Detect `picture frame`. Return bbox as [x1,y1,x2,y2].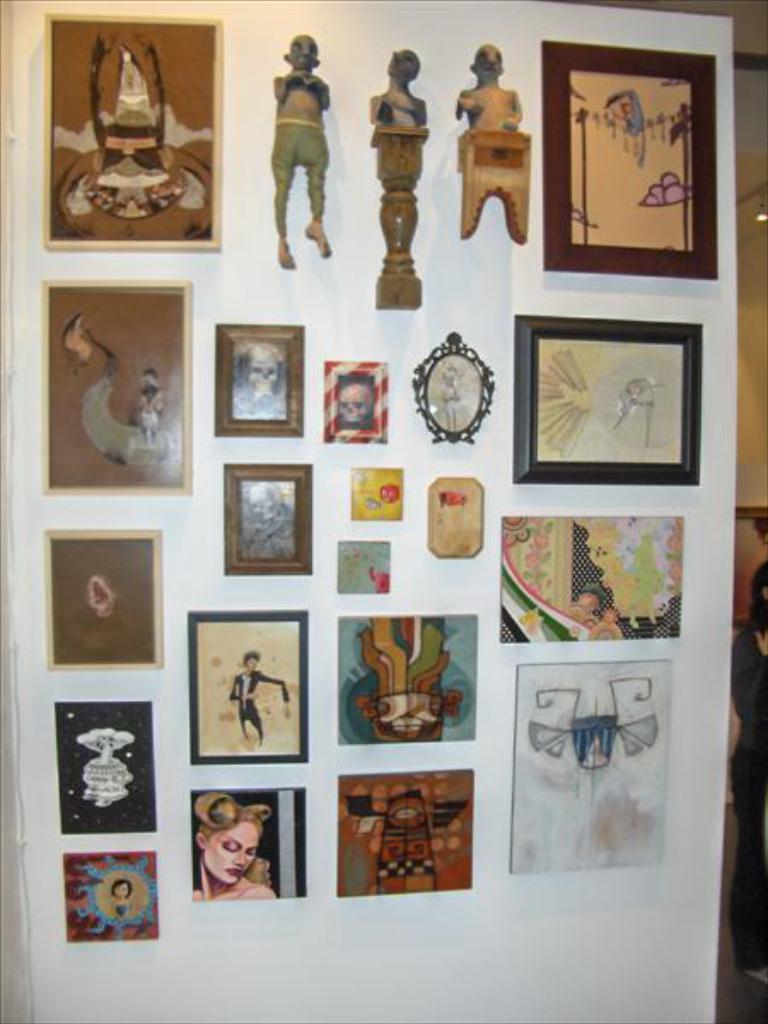
[324,362,389,444].
